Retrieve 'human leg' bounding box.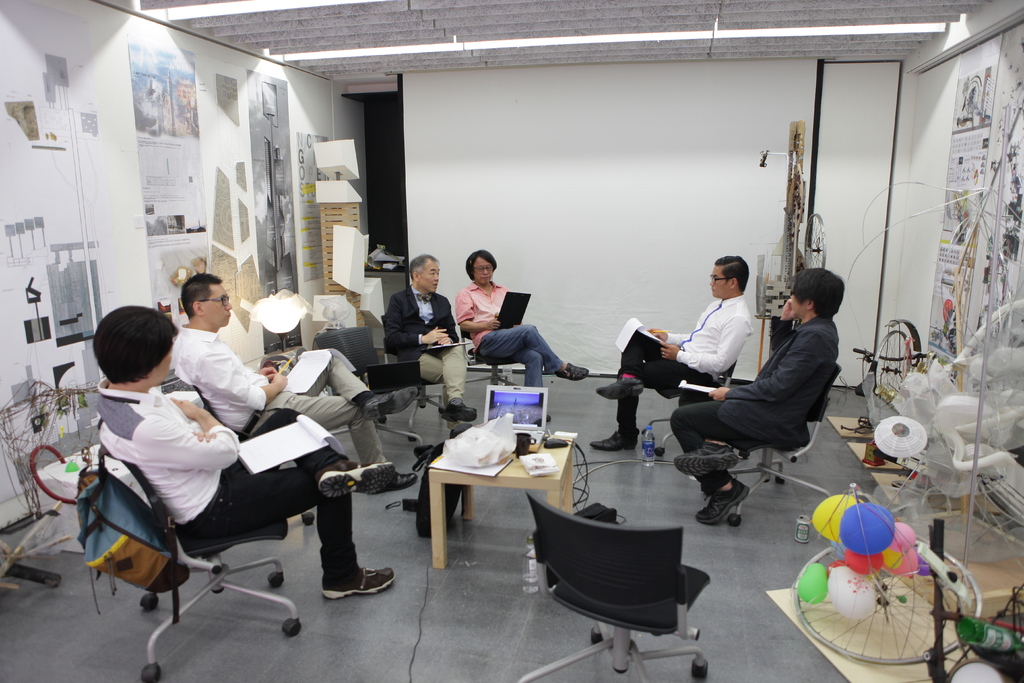
Bounding box: [655, 404, 740, 472].
